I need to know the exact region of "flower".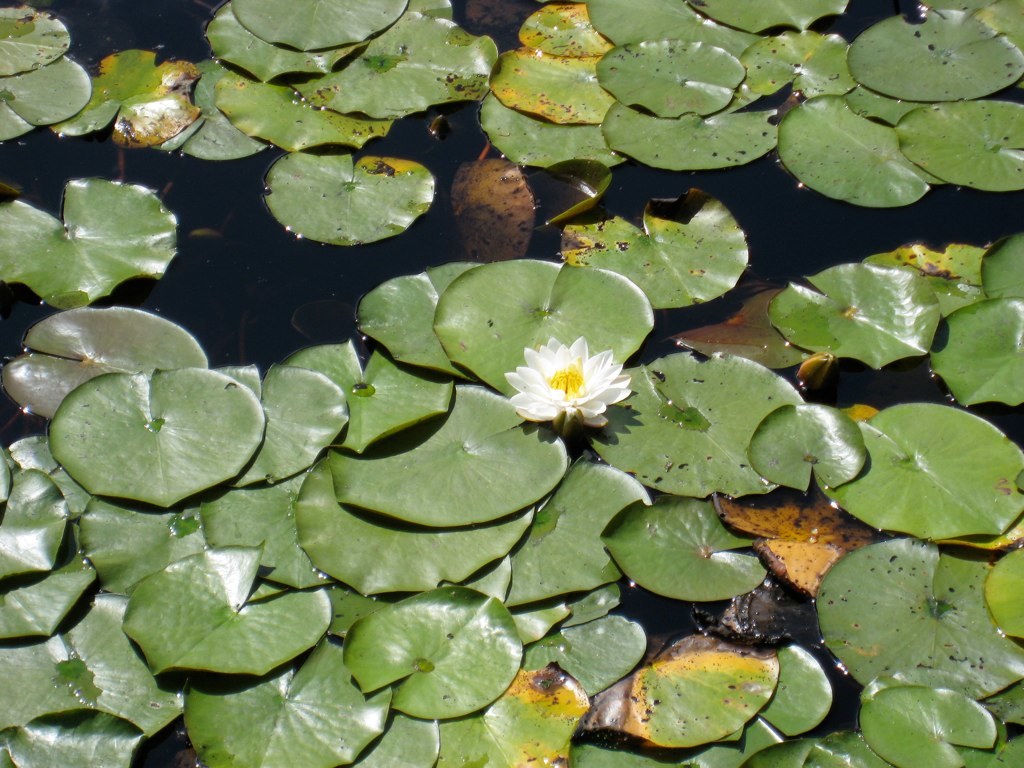
Region: {"x1": 493, "y1": 332, "x2": 634, "y2": 432}.
